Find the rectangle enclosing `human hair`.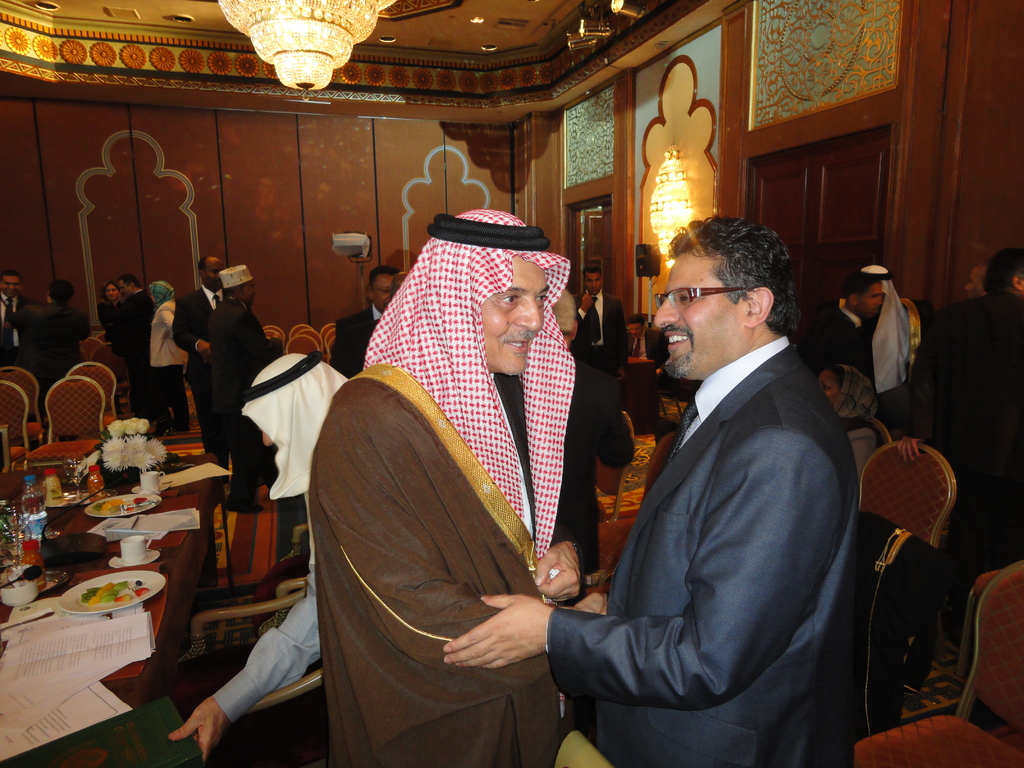
(x1=1, y1=271, x2=19, y2=282).
